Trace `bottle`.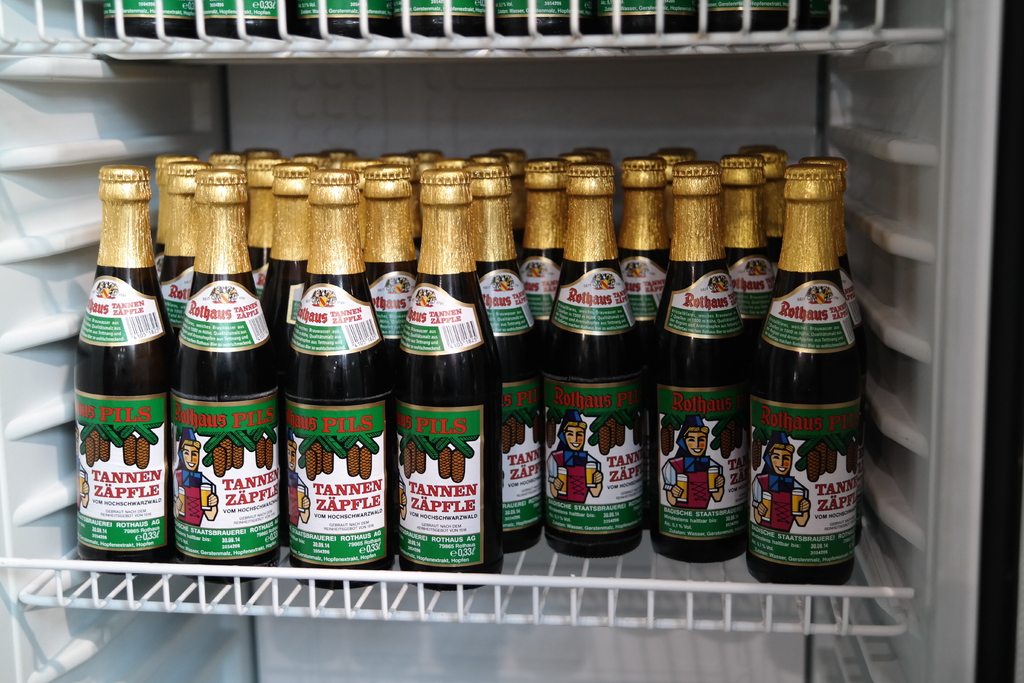
Traced to region(518, 158, 565, 336).
